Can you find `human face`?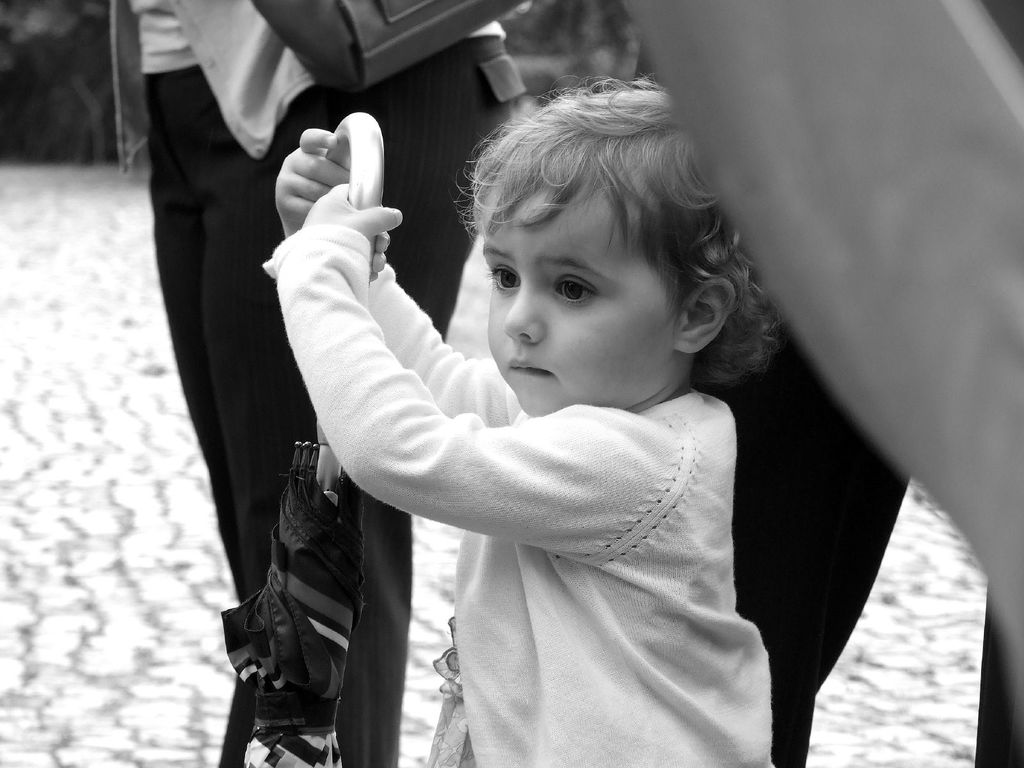
Yes, bounding box: pyautogui.locateOnScreen(481, 189, 676, 416).
